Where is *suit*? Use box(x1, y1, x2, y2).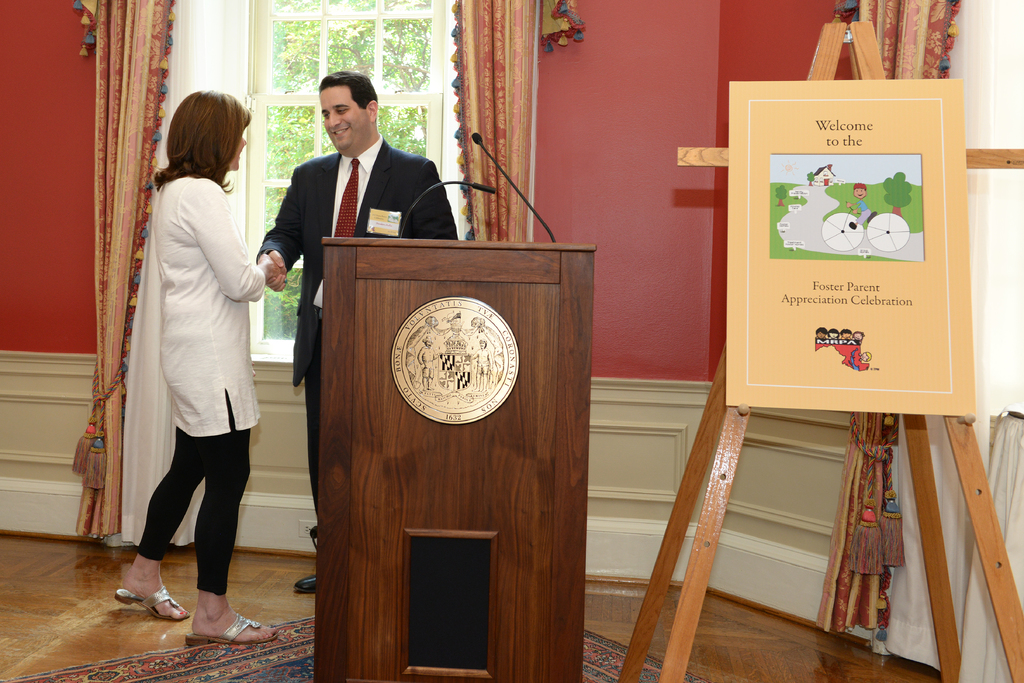
box(255, 149, 461, 522).
